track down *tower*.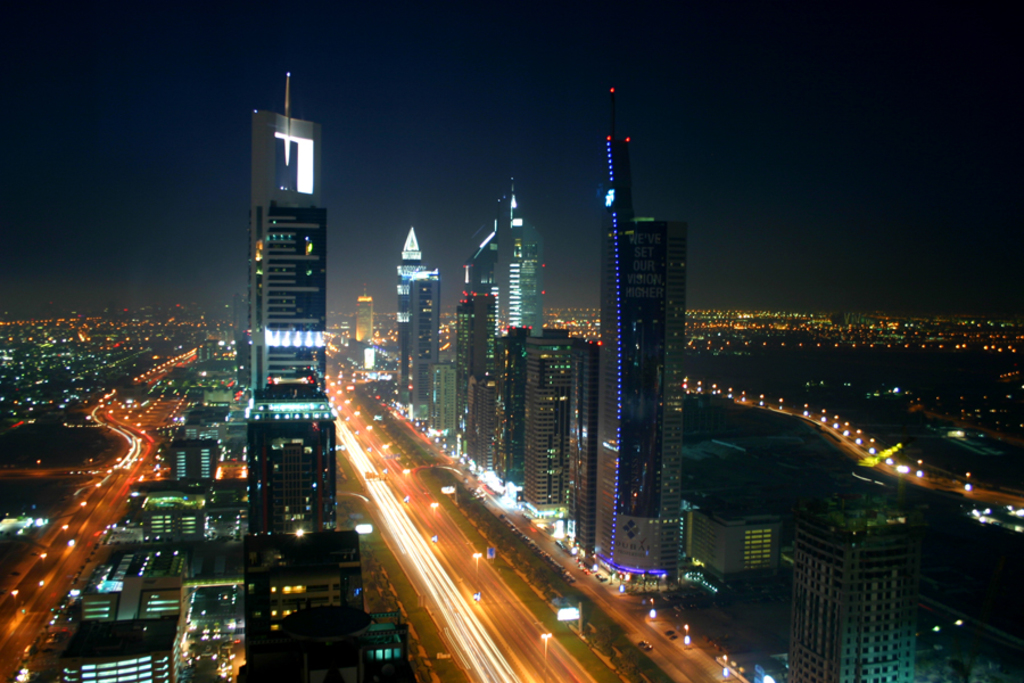
Tracked to box=[349, 290, 374, 337].
